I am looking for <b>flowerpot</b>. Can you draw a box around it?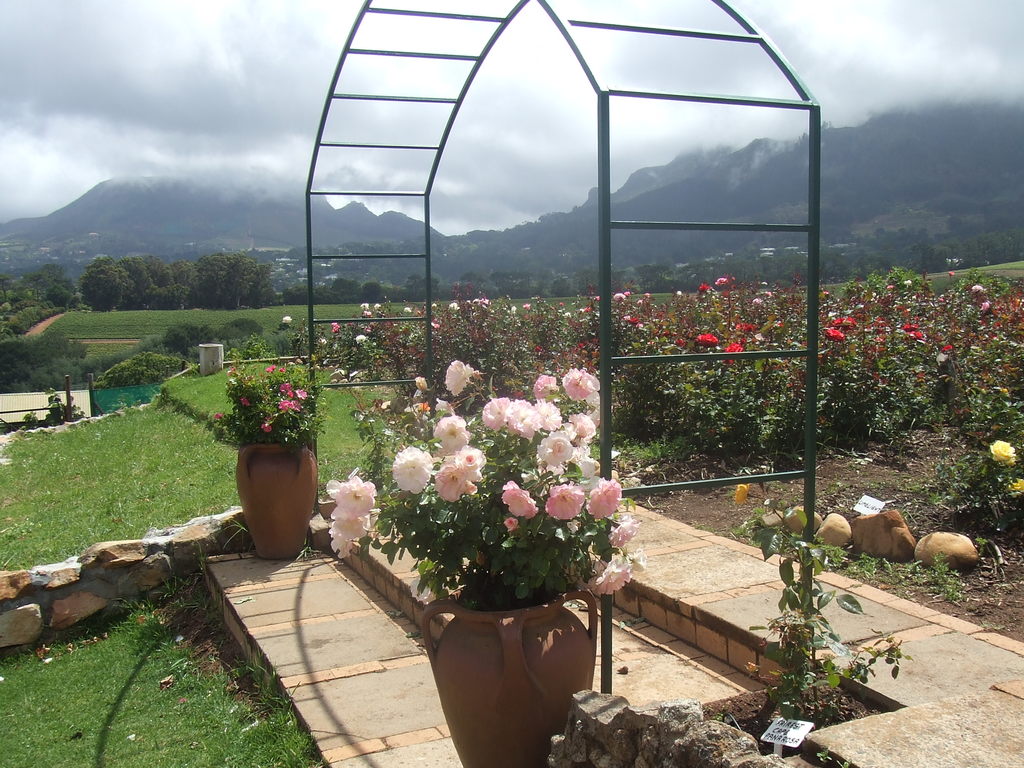
Sure, the bounding box is rect(227, 442, 307, 557).
